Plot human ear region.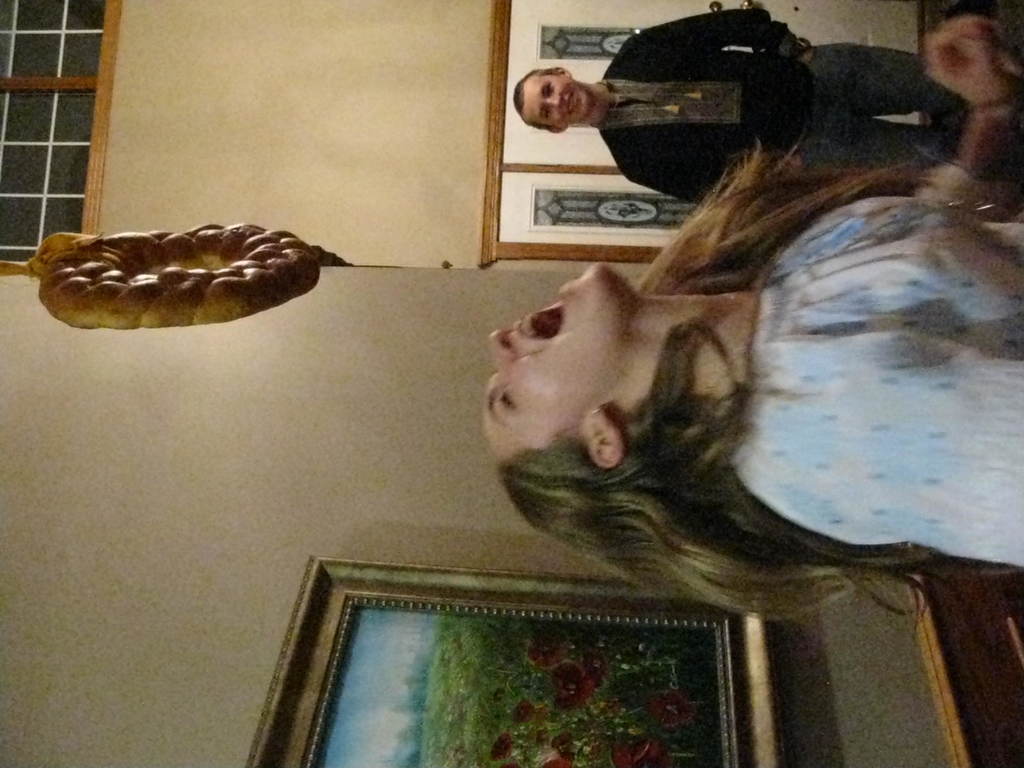
Plotted at {"x1": 549, "y1": 126, "x2": 570, "y2": 134}.
